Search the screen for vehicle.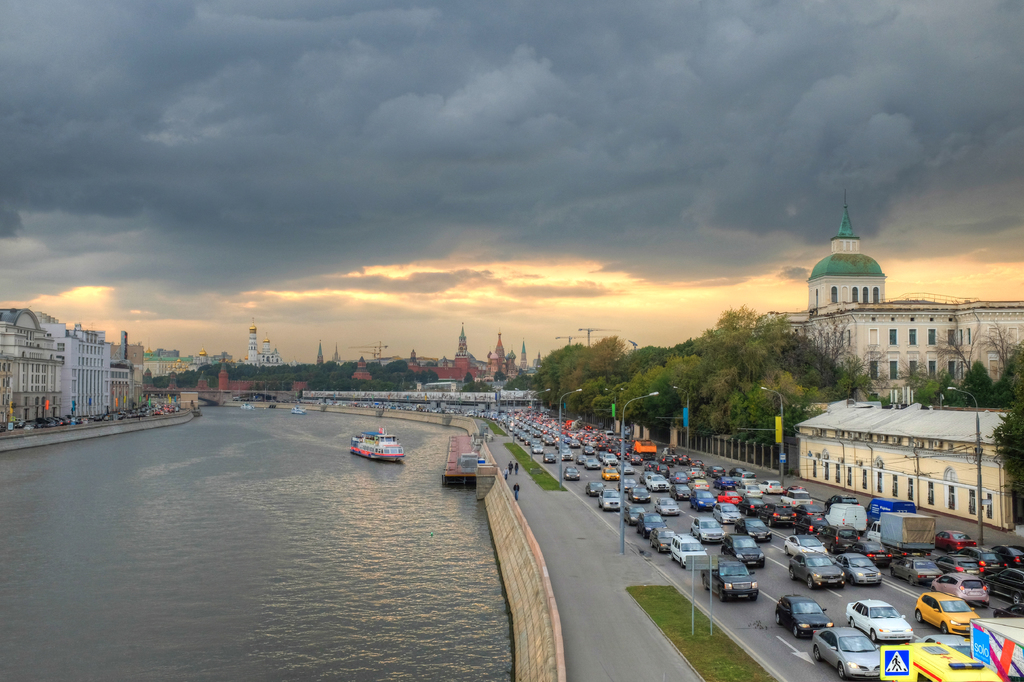
Found at x1=843, y1=596, x2=908, y2=645.
